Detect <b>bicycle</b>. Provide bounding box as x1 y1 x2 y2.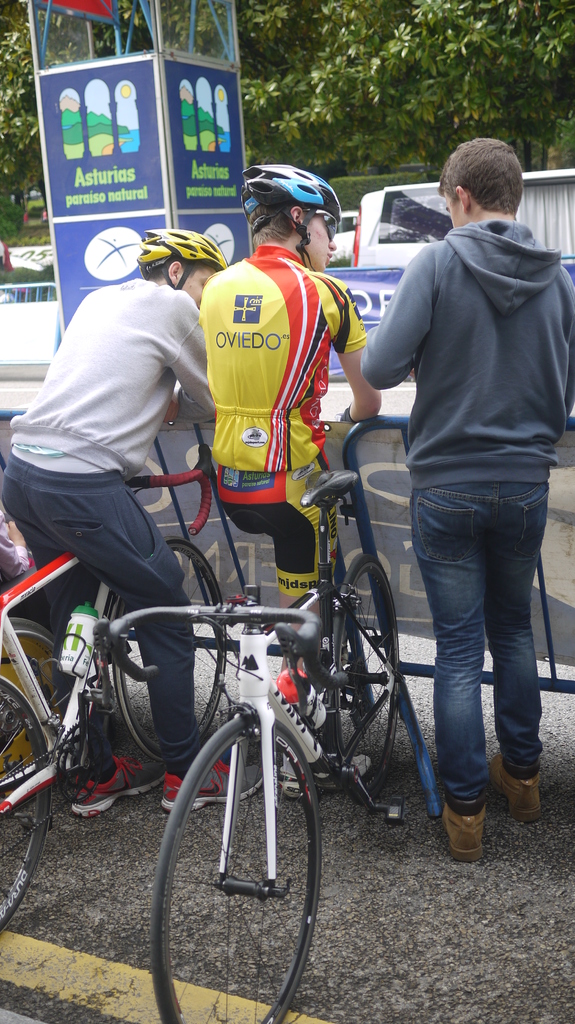
0 415 239 928.
